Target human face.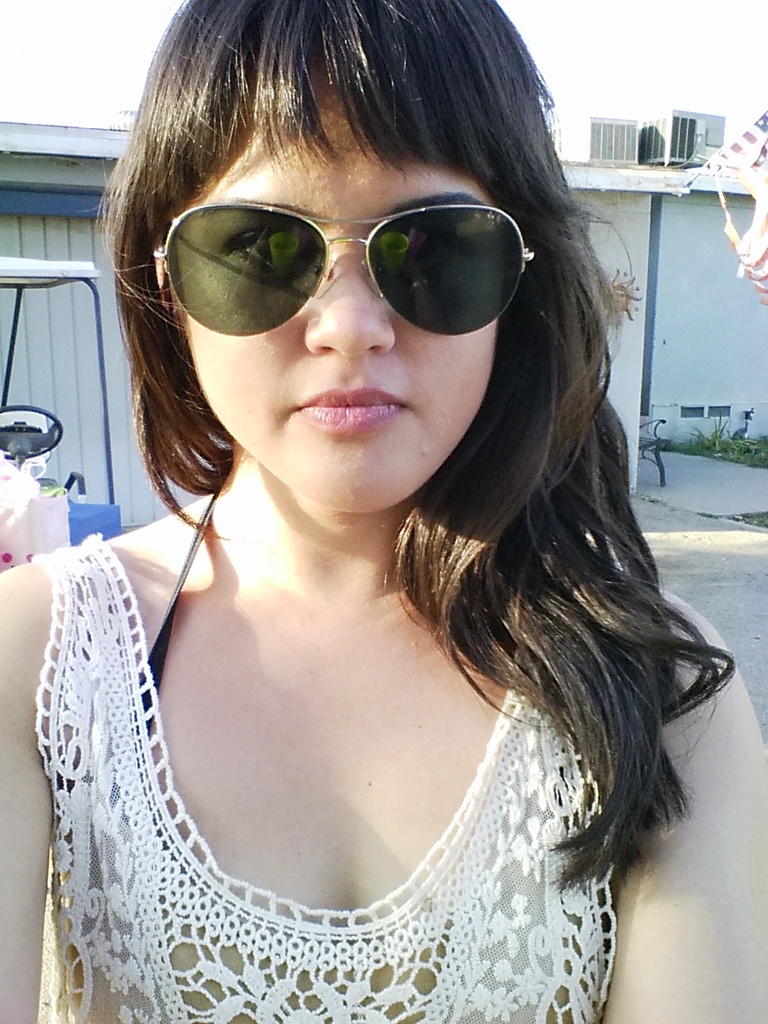
Target region: select_region(167, 114, 510, 511).
